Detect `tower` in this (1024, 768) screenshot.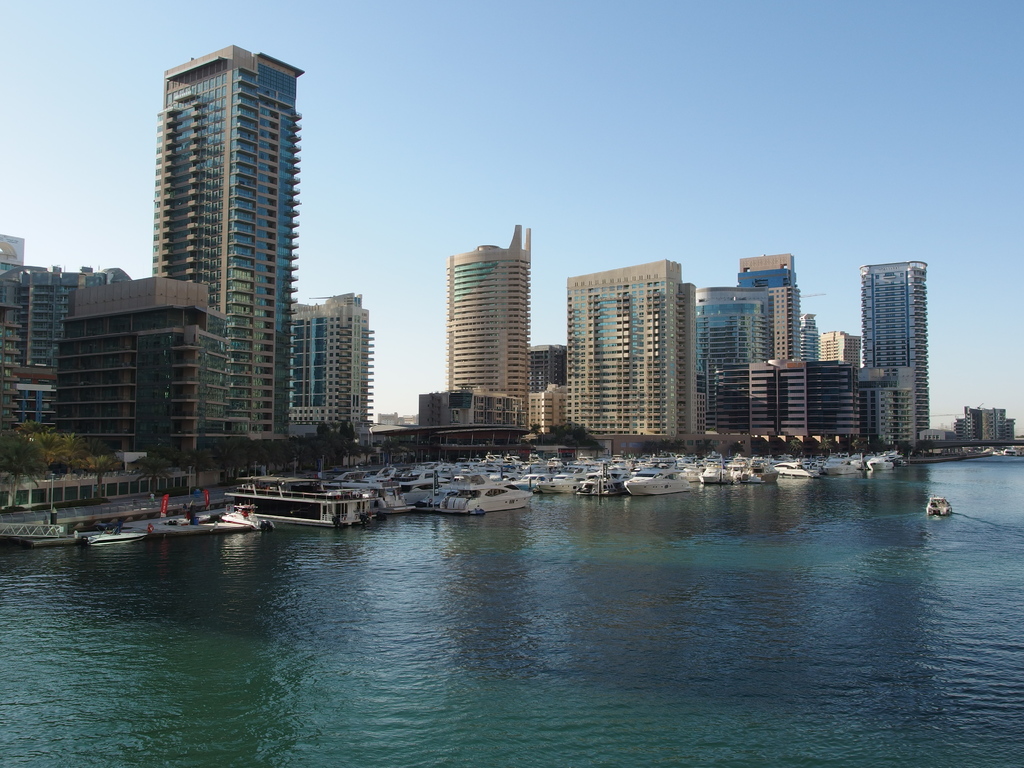
Detection: (310,290,378,437).
